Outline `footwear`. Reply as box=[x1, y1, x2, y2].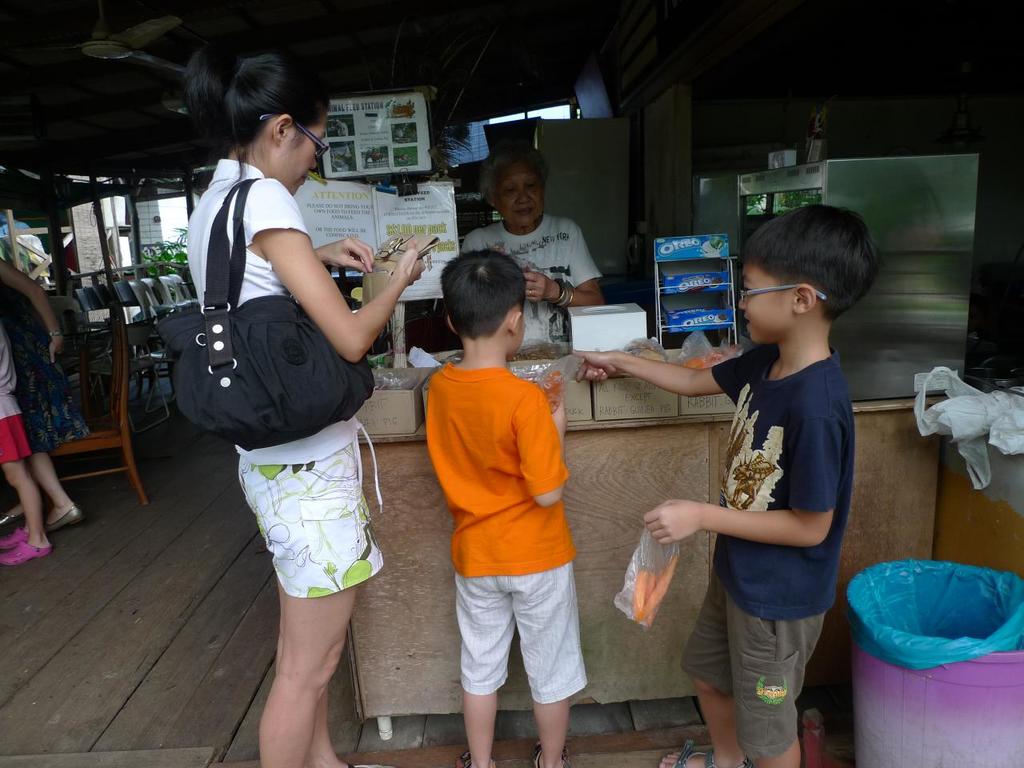
box=[451, 750, 490, 767].
